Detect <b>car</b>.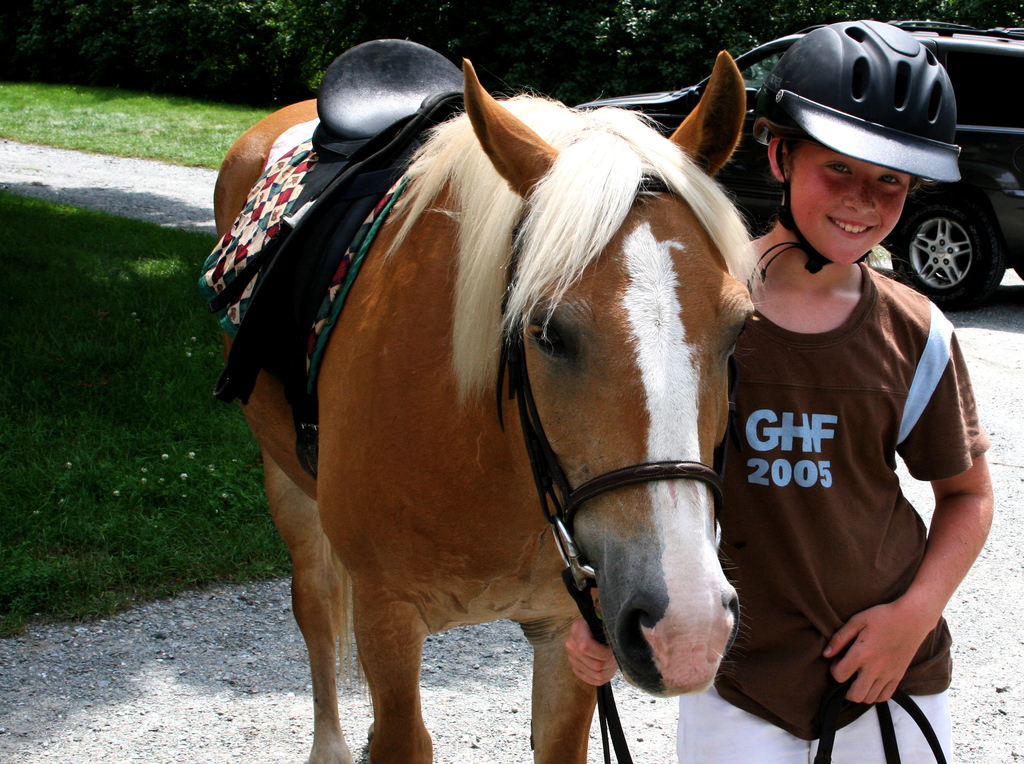
Detected at [574, 21, 1023, 311].
